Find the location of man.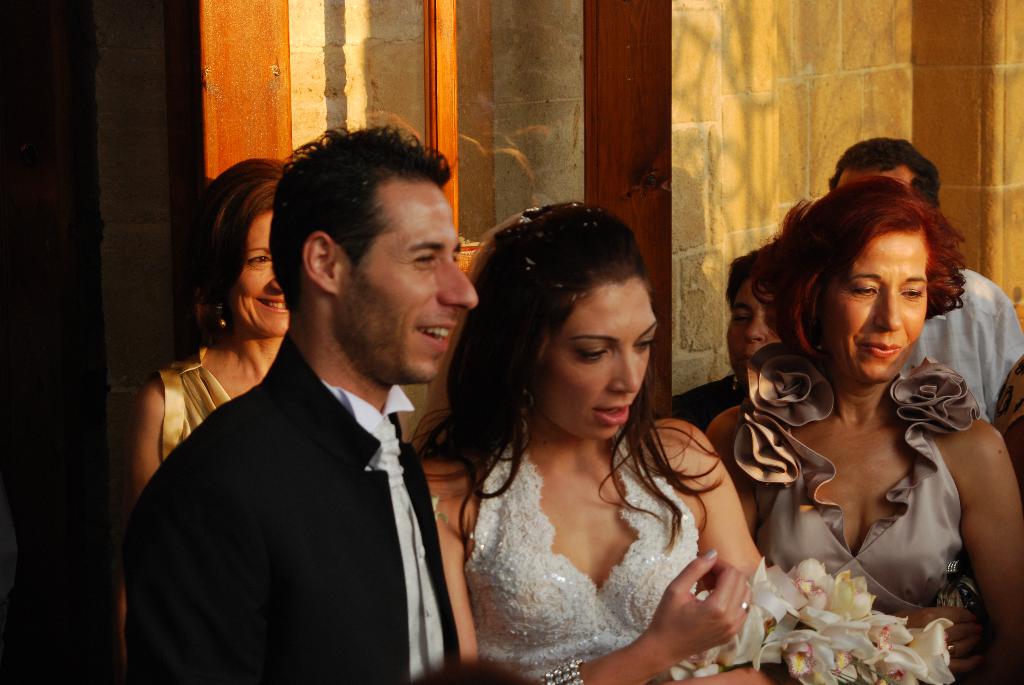
Location: bbox(826, 138, 1023, 418).
